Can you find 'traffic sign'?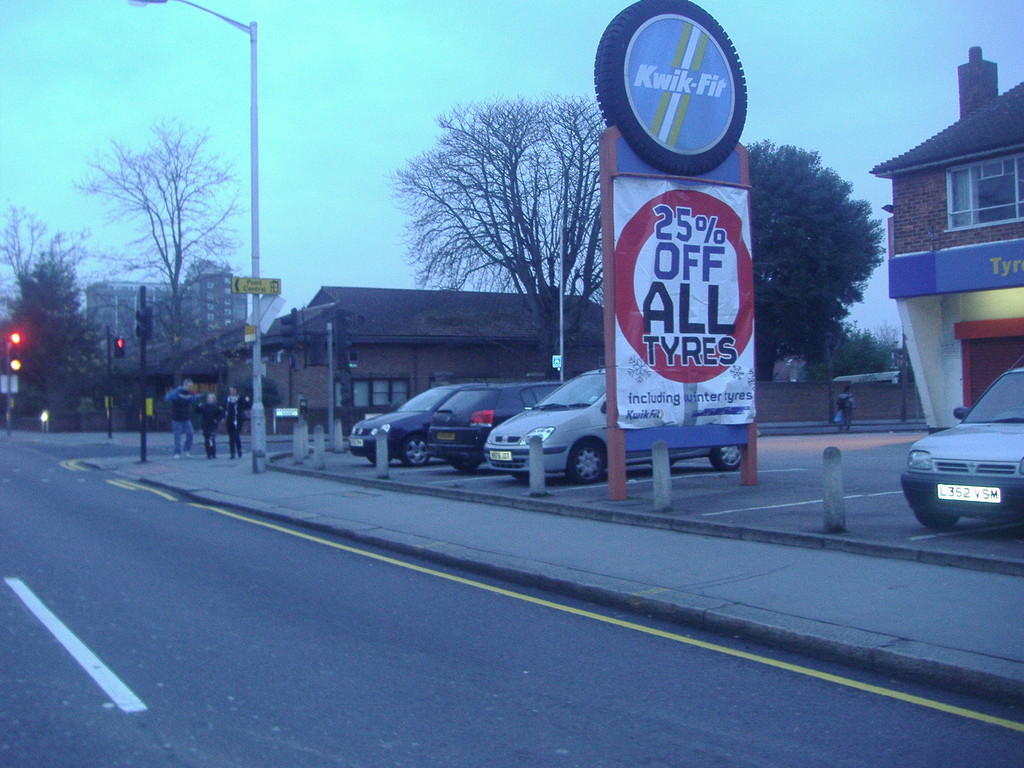
Yes, bounding box: (x1=226, y1=272, x2=280, y2=298).
